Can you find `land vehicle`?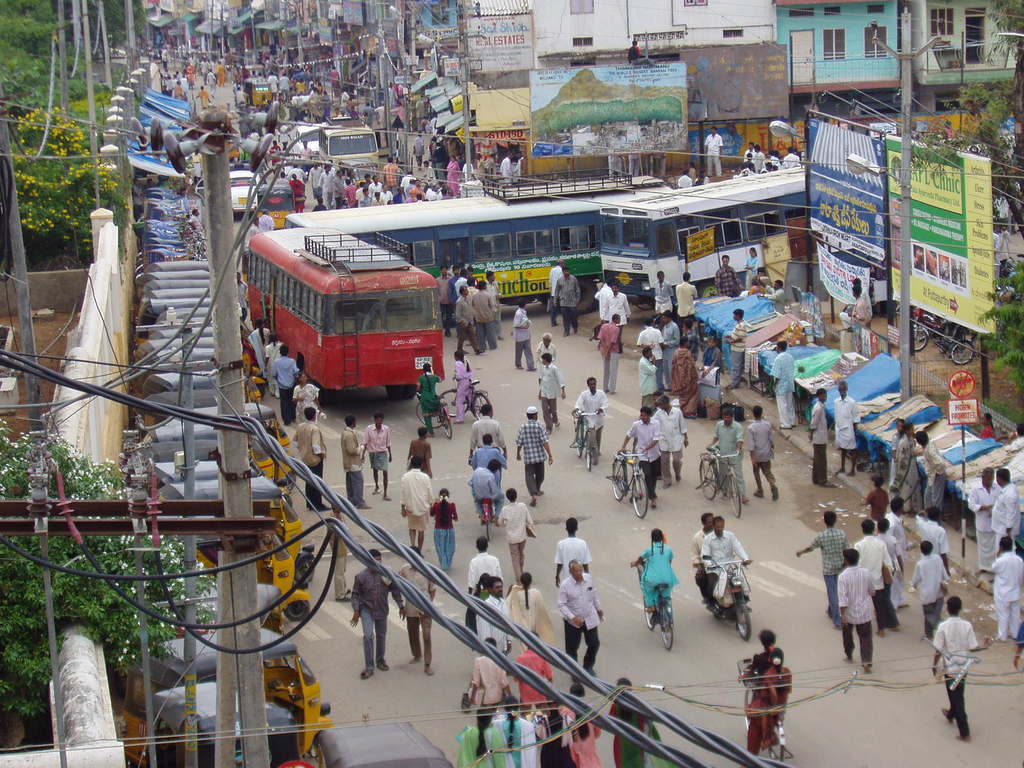
Yes, bounding box: (left=605, top=159, right=801, bottom=307).
